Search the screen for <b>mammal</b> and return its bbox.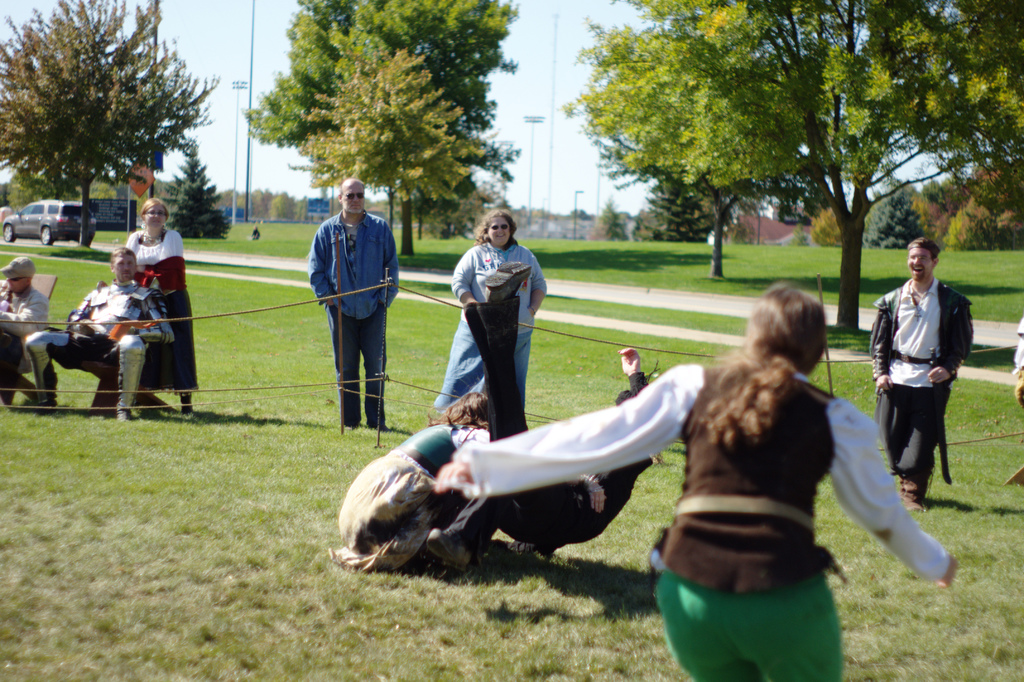
Found: bbox=[875, 236, 976, 512].
